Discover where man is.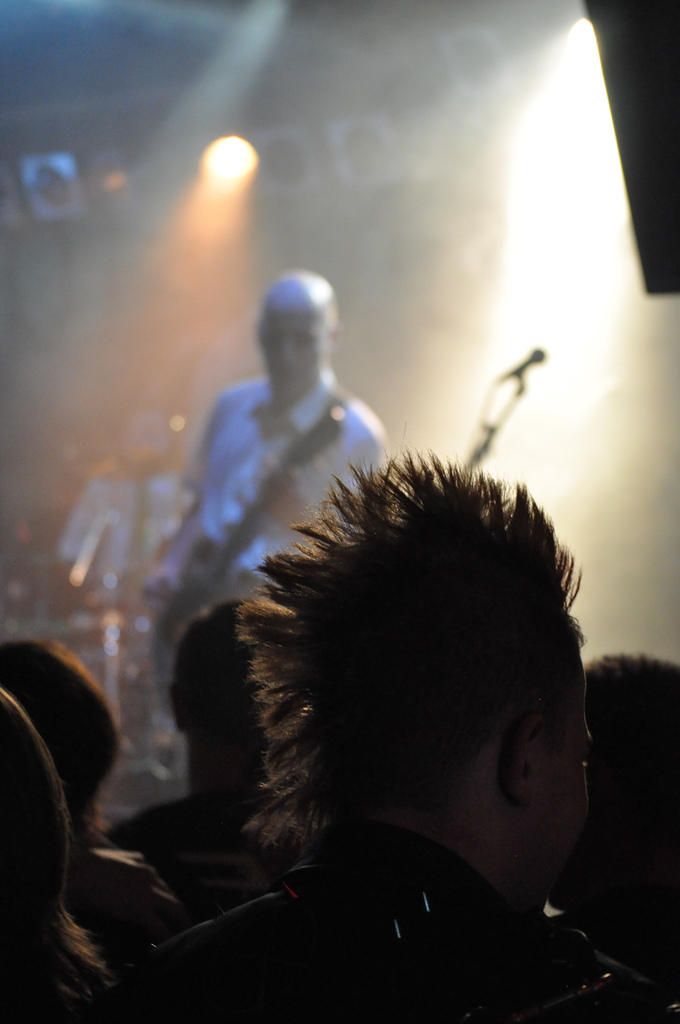
Discovered at x1=107 y1=351 x2=656 y2=1023.
